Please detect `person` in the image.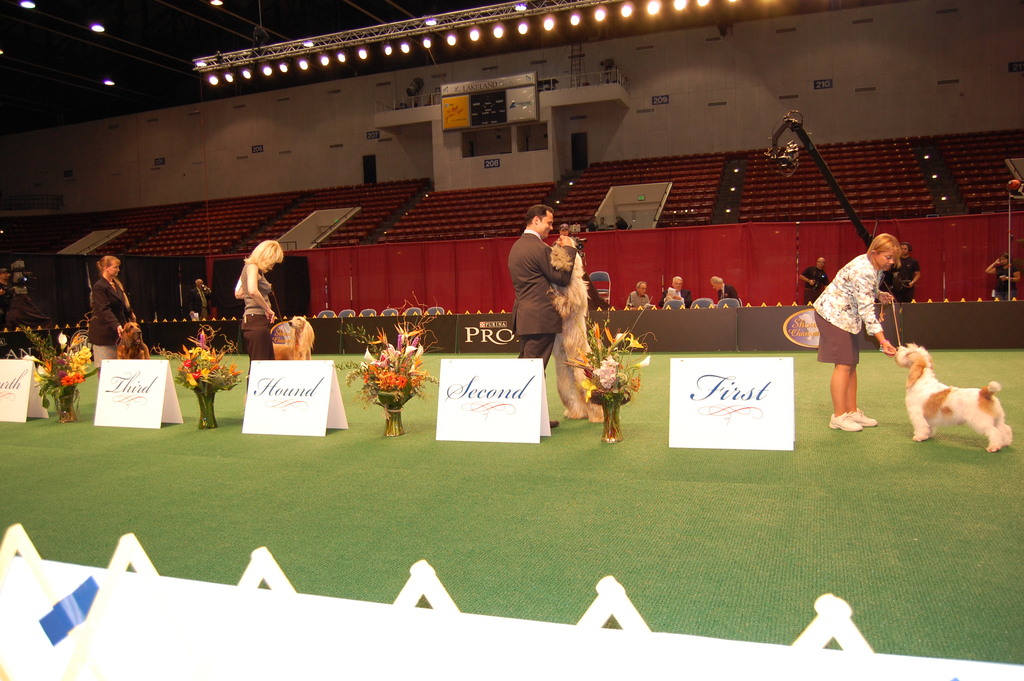
(186,276,220,321).
